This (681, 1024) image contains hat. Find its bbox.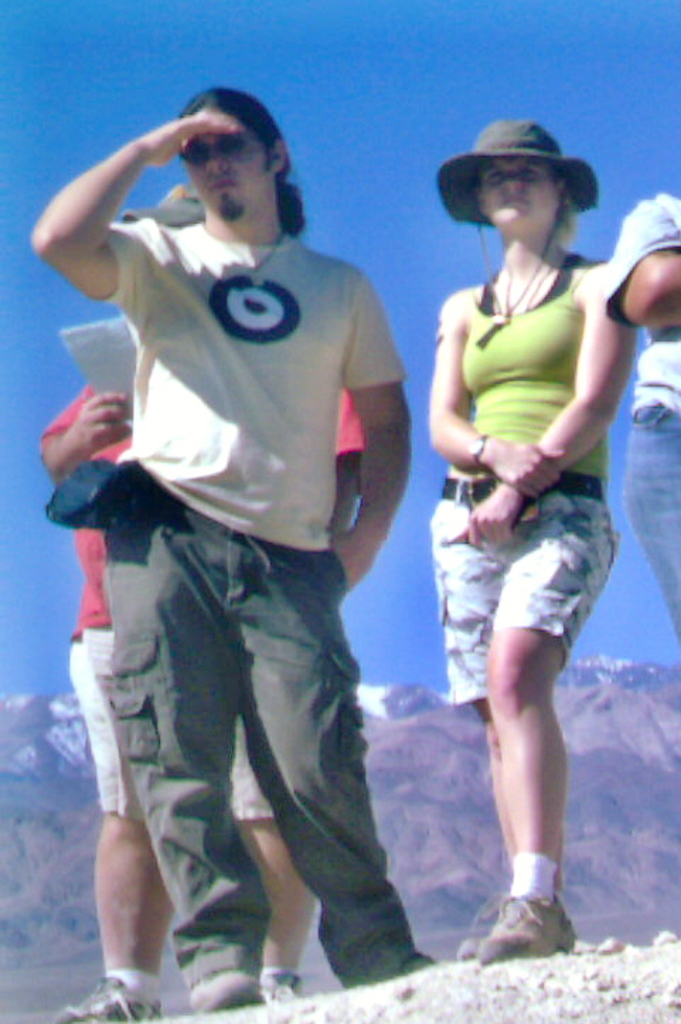
(432,122,603,346).
